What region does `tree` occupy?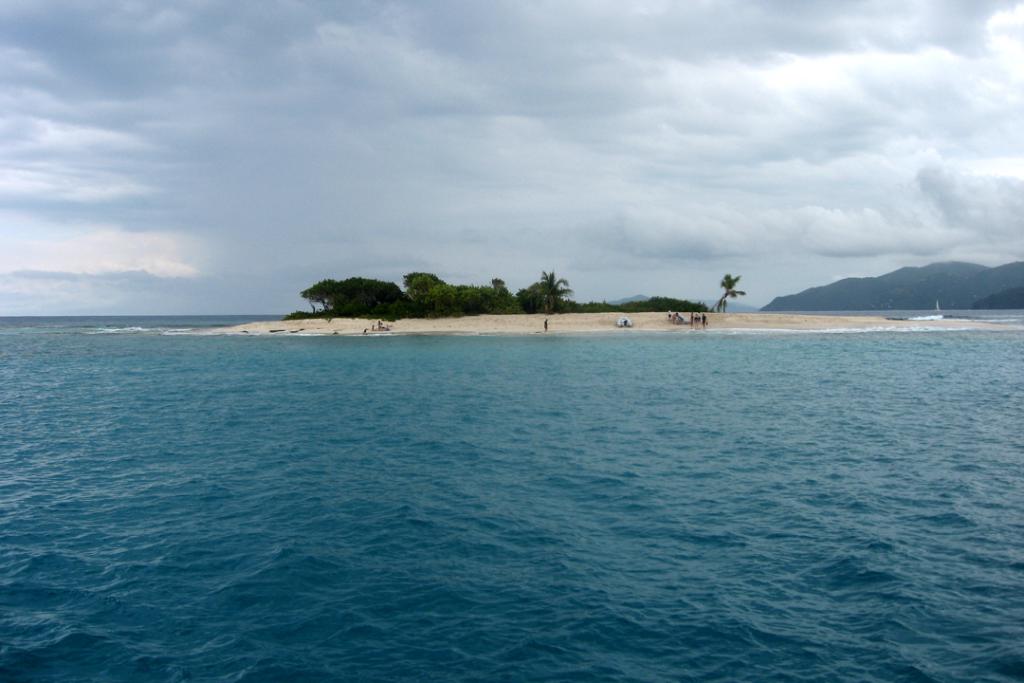
detection(306, 279, 347, 313).
